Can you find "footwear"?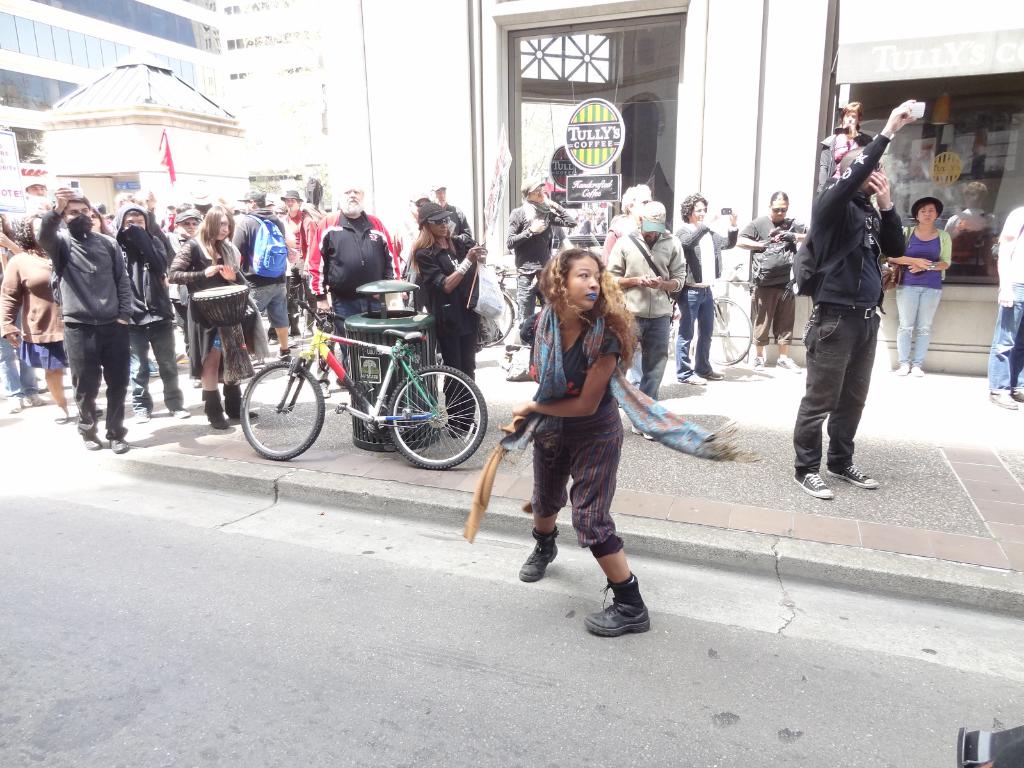
Yes, bounding box: (198,387,228,433).
